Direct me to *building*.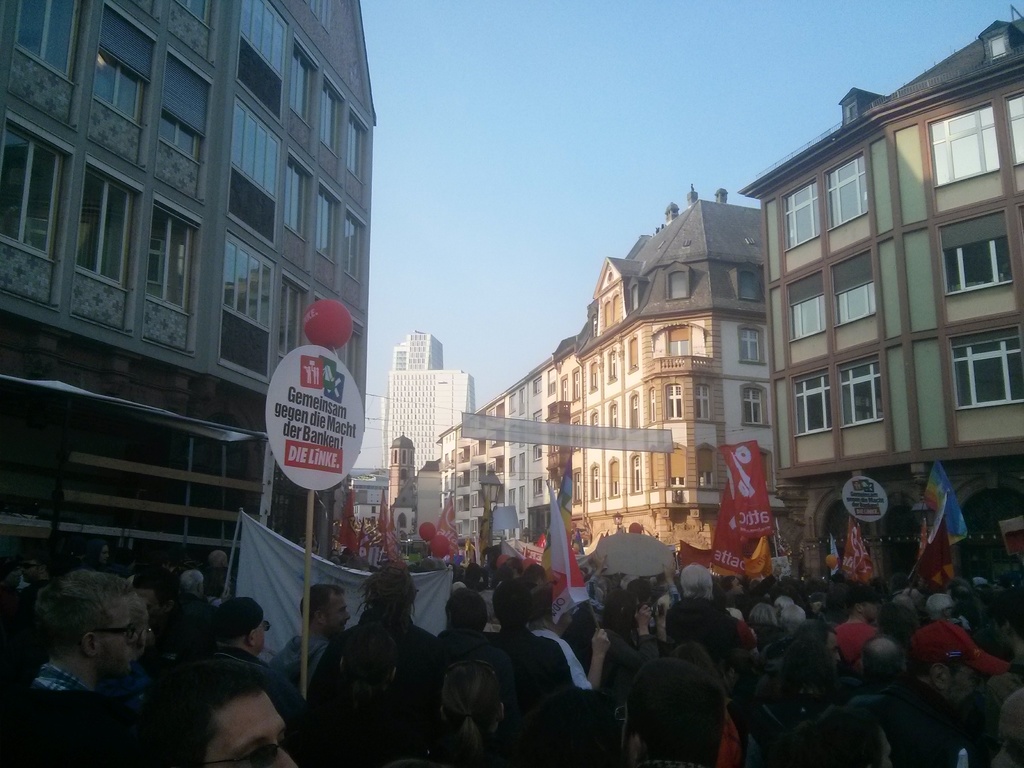
Direction: (0, 0, 377, 556).
